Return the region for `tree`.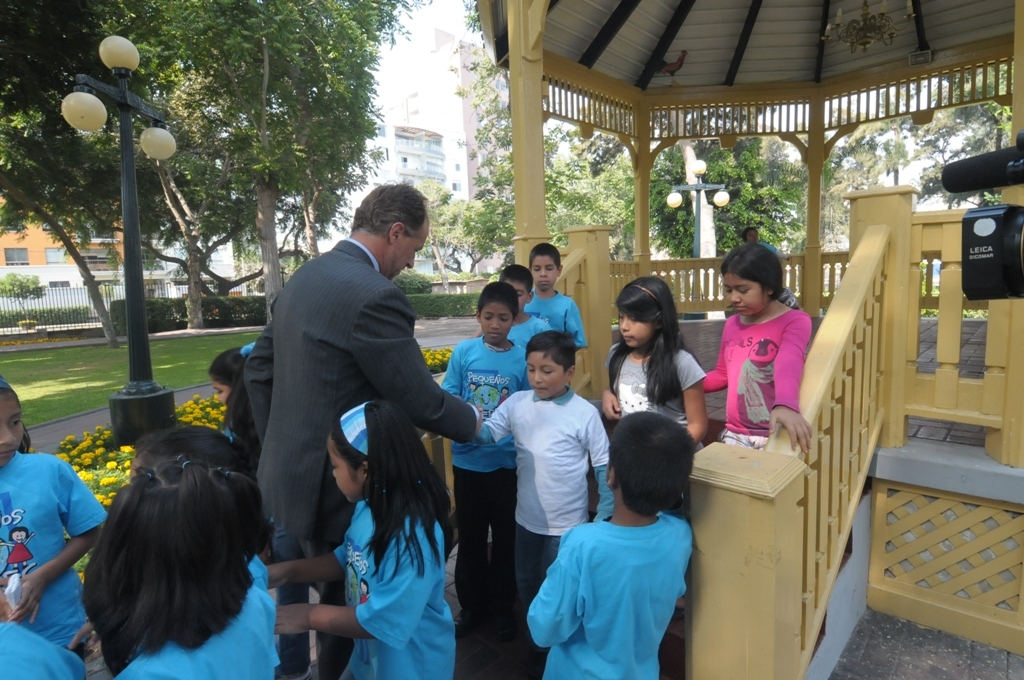
bbox=[91, 0, 244, 331].
